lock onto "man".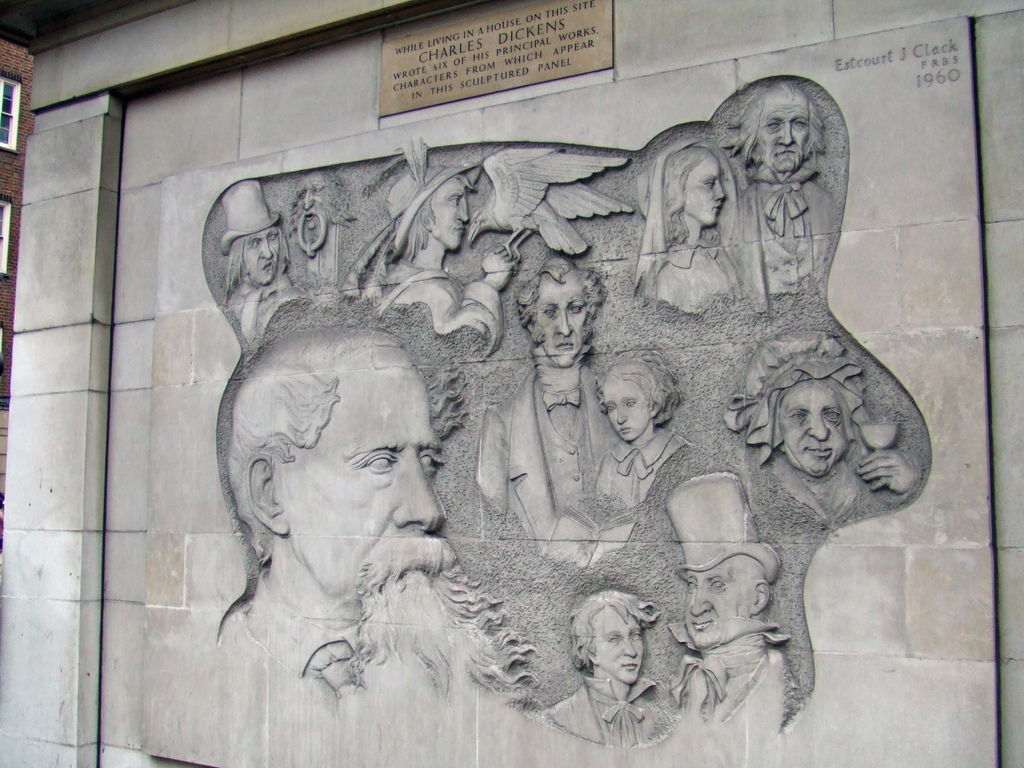
Locked: rect(221, 179, 308, 348).
